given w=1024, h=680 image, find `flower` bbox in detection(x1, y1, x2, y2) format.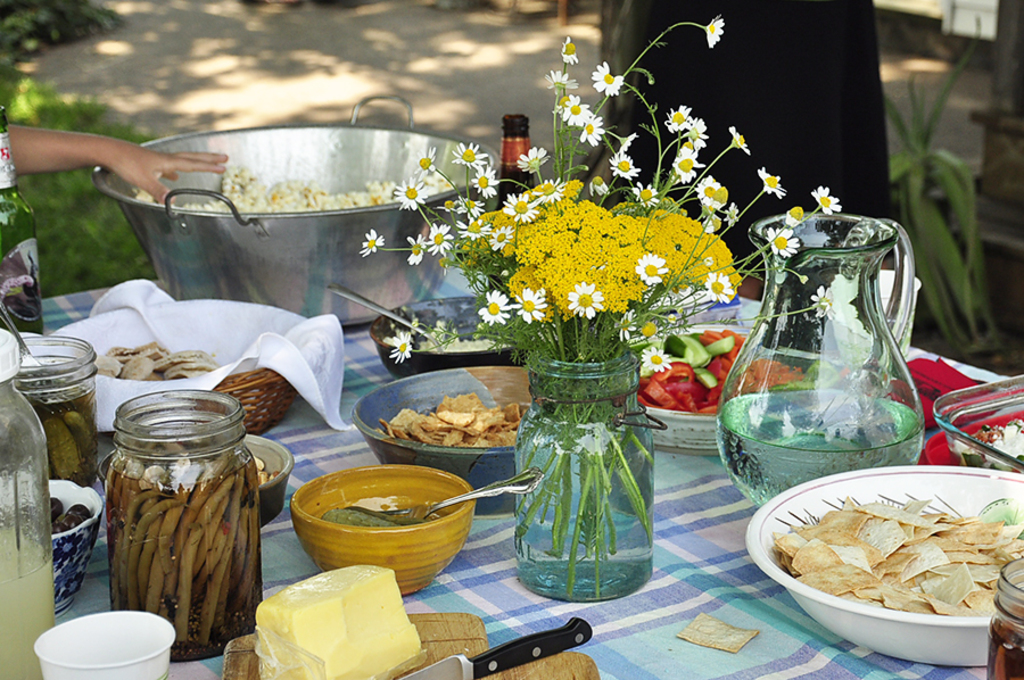
detection(728, 128, 751, 155).
